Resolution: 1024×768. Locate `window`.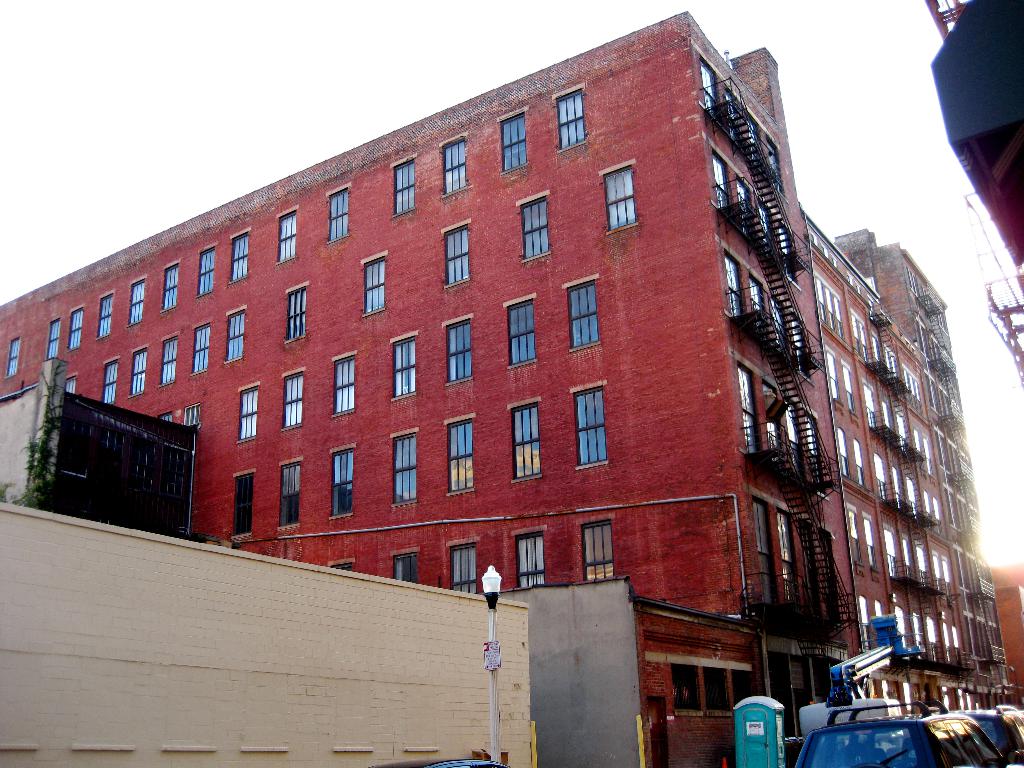
locate(65, 378, 76, 394).
